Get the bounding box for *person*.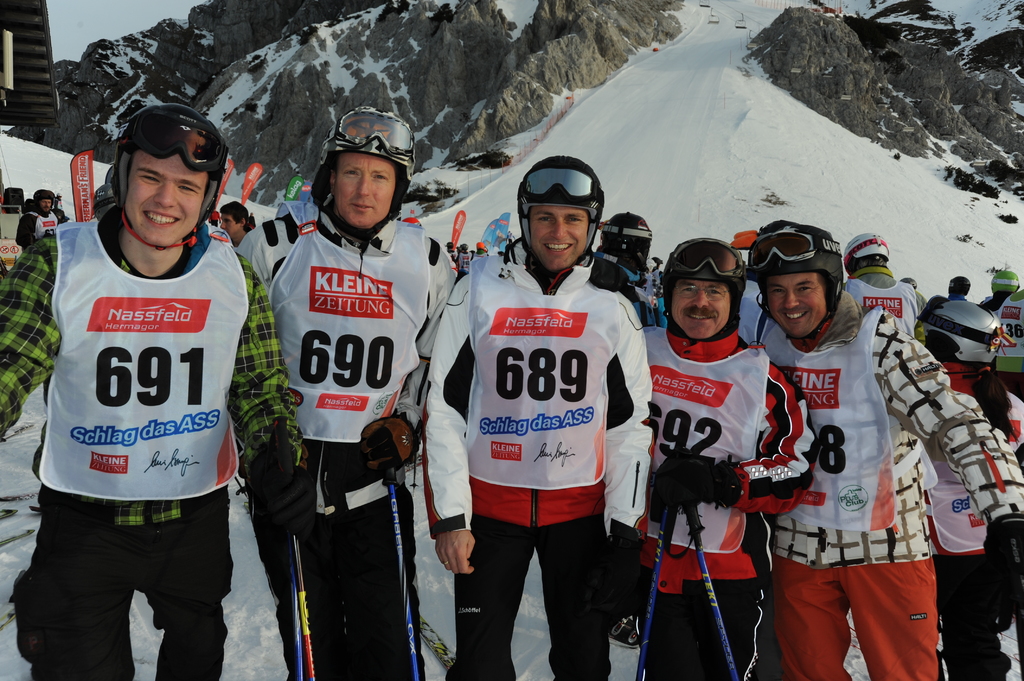
233/99/443/673.
